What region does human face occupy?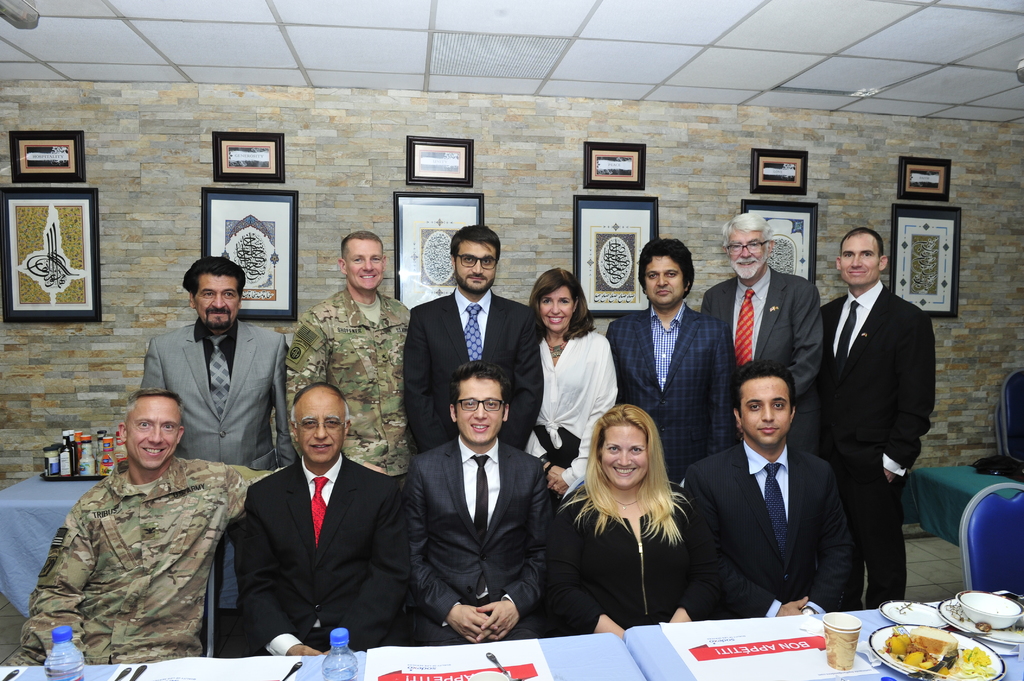
(193,273,237,334).
